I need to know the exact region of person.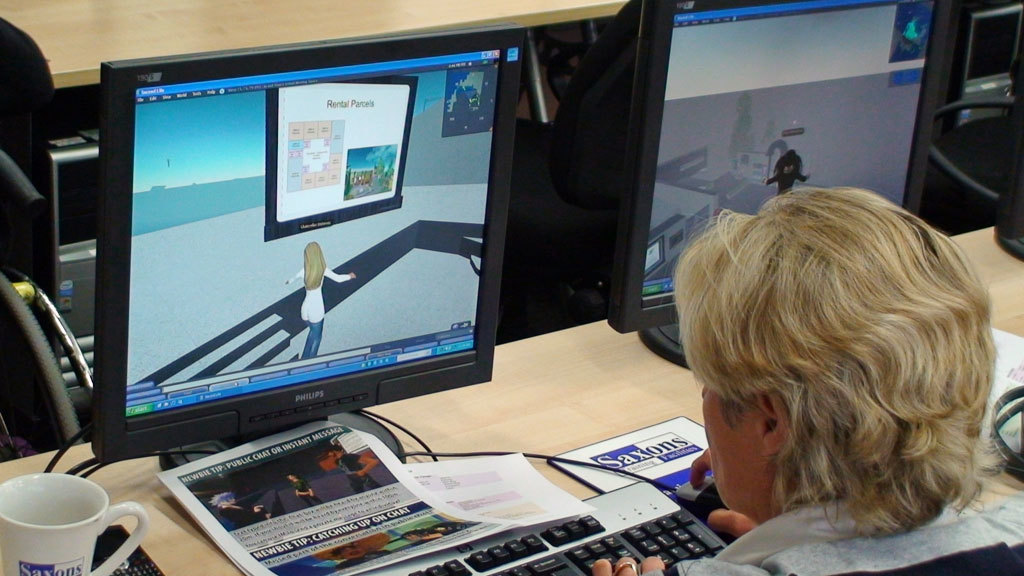
Region: {"left": 663, "top": 130, "right": 1013, "bottom": 559}.
